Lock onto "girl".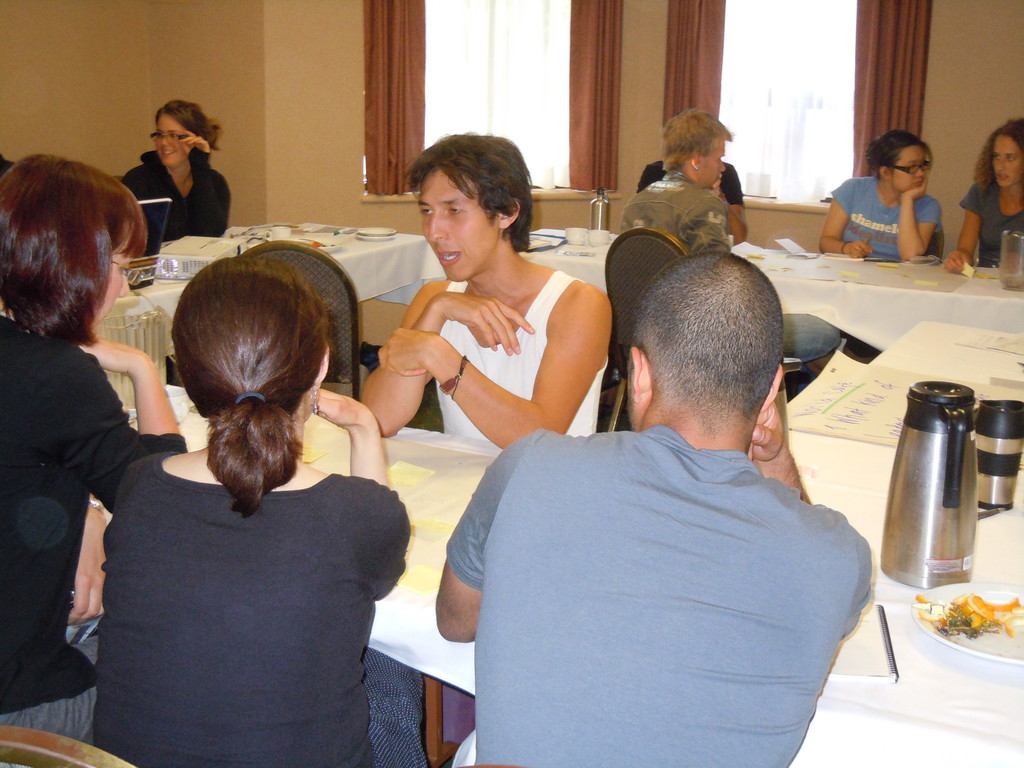
Locked: [x1=813, y1=134, x2=938, y2=257].
